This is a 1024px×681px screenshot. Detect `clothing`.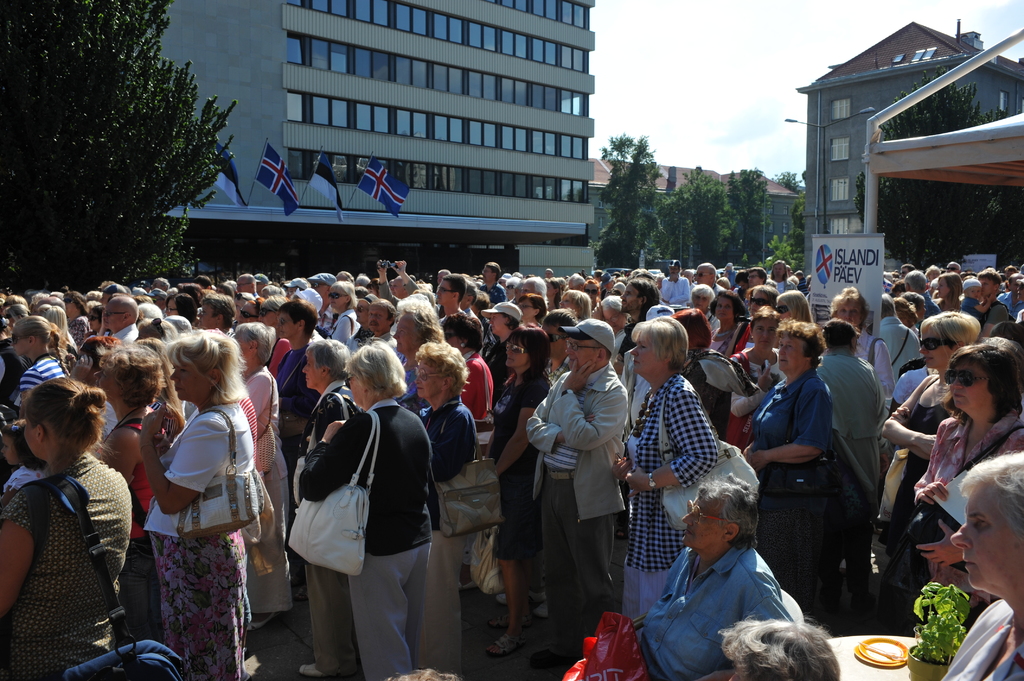
[525,363,621,666].
